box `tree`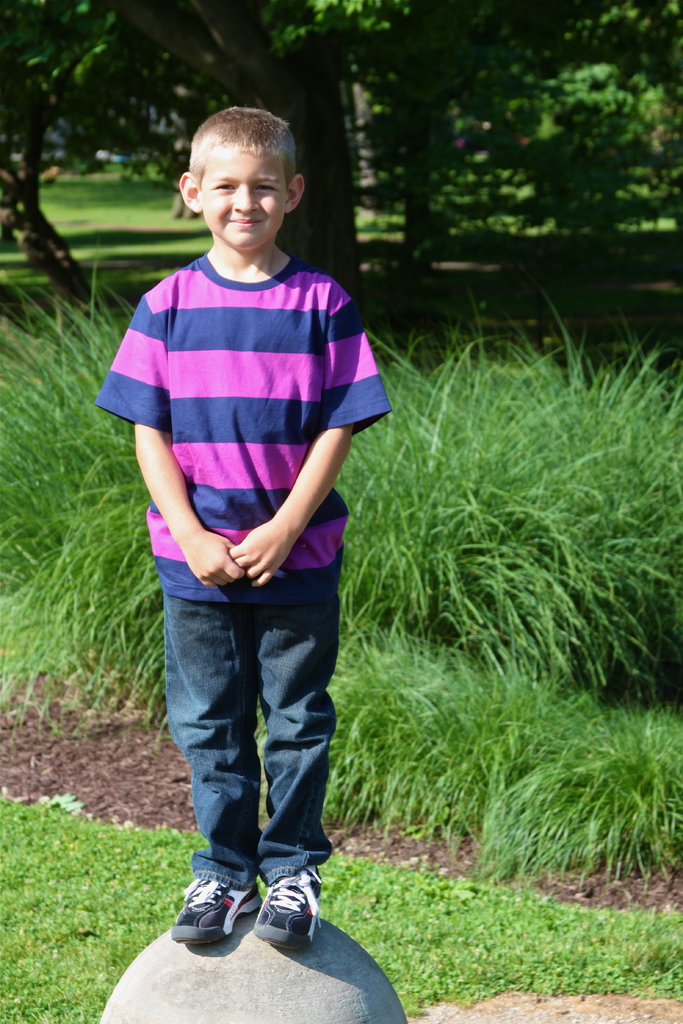
(x1=306, y1=0, x2=616, y2=277)
